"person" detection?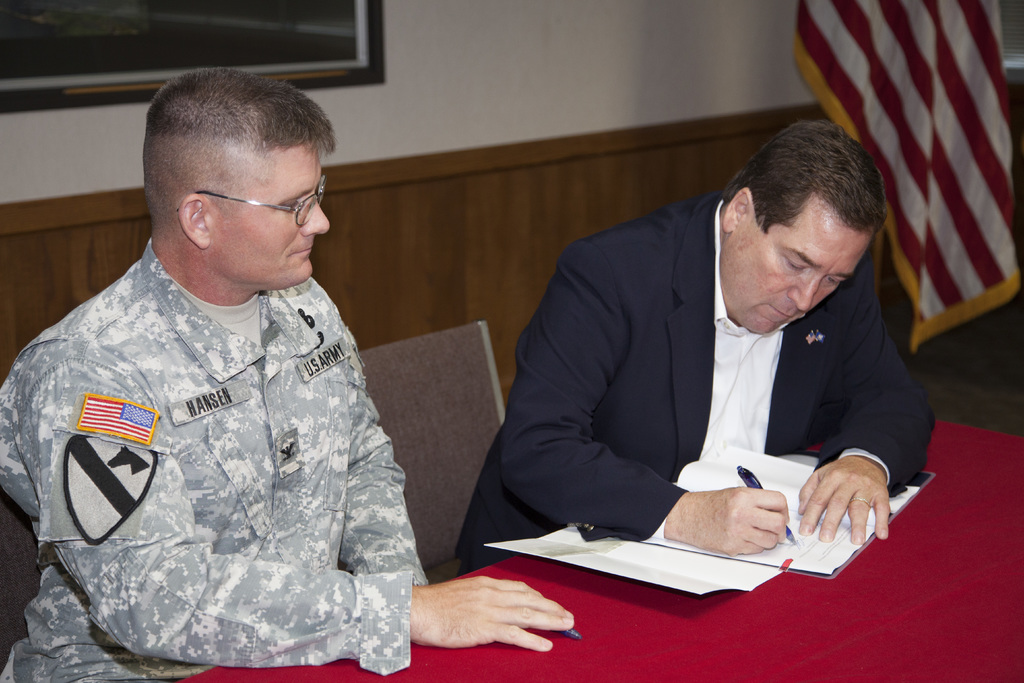
[456, 121, 936, 573]
